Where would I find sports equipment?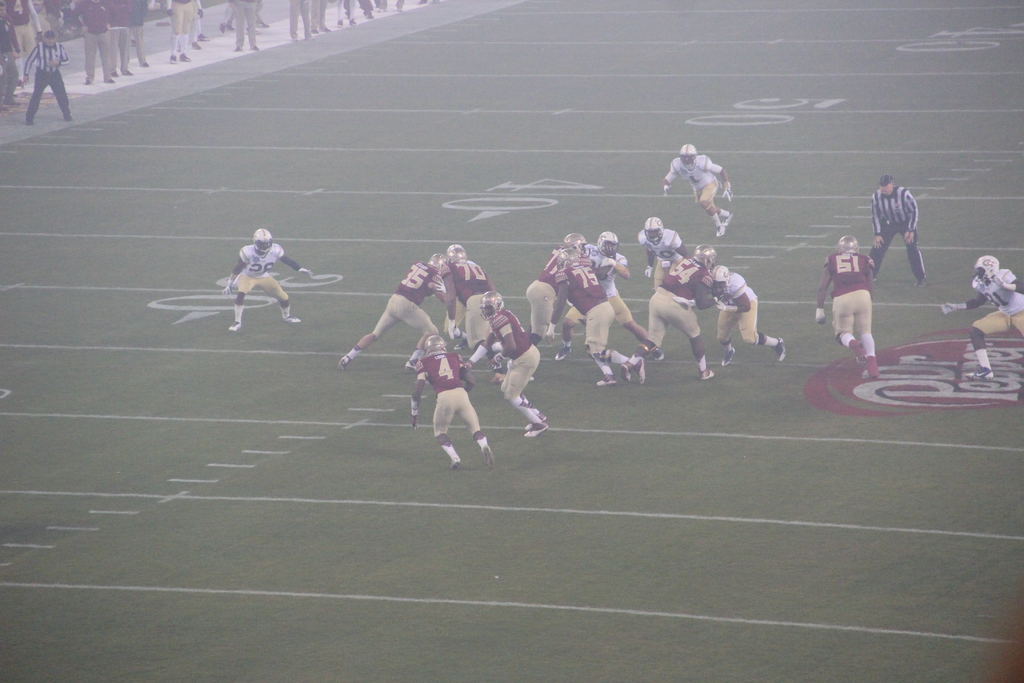
At rect(598, 231, 617, 258).
